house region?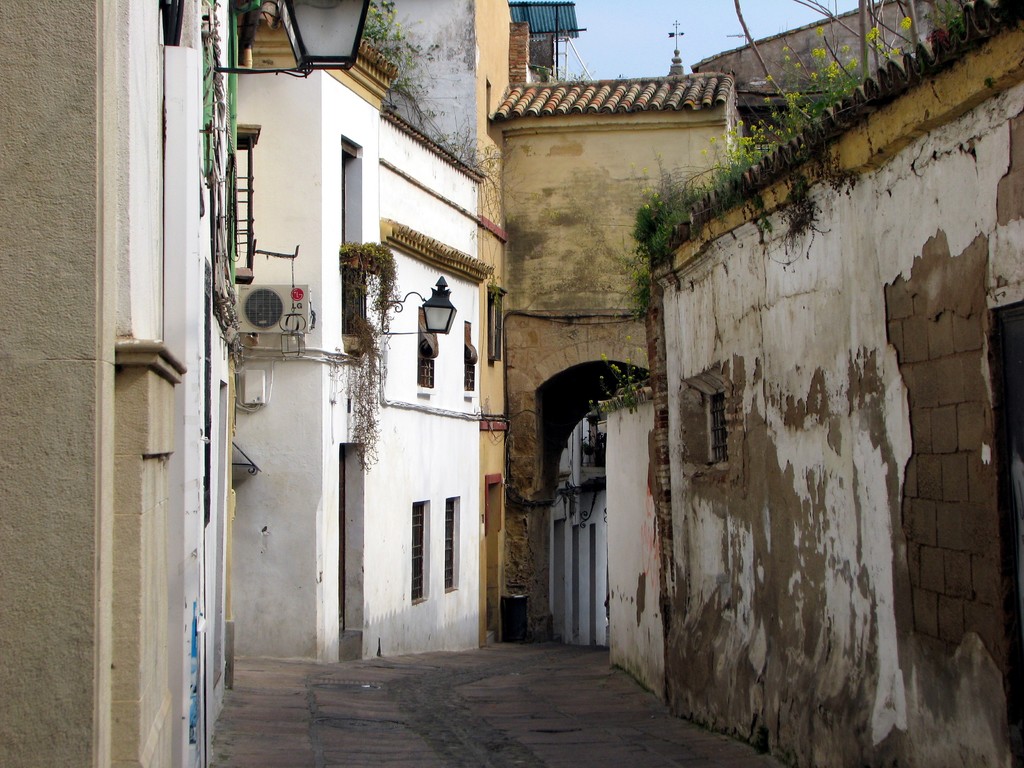
{"left": 0, "top": 0, "right": 228, "bottom": 767}
